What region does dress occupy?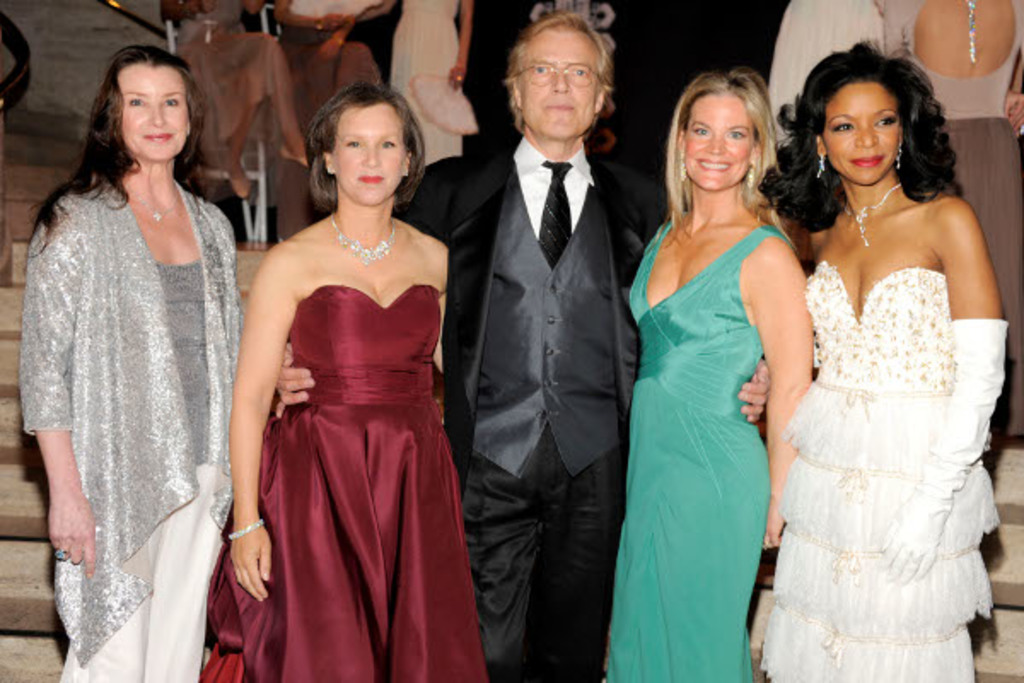
BBox(759, 263, 1000, 681).
